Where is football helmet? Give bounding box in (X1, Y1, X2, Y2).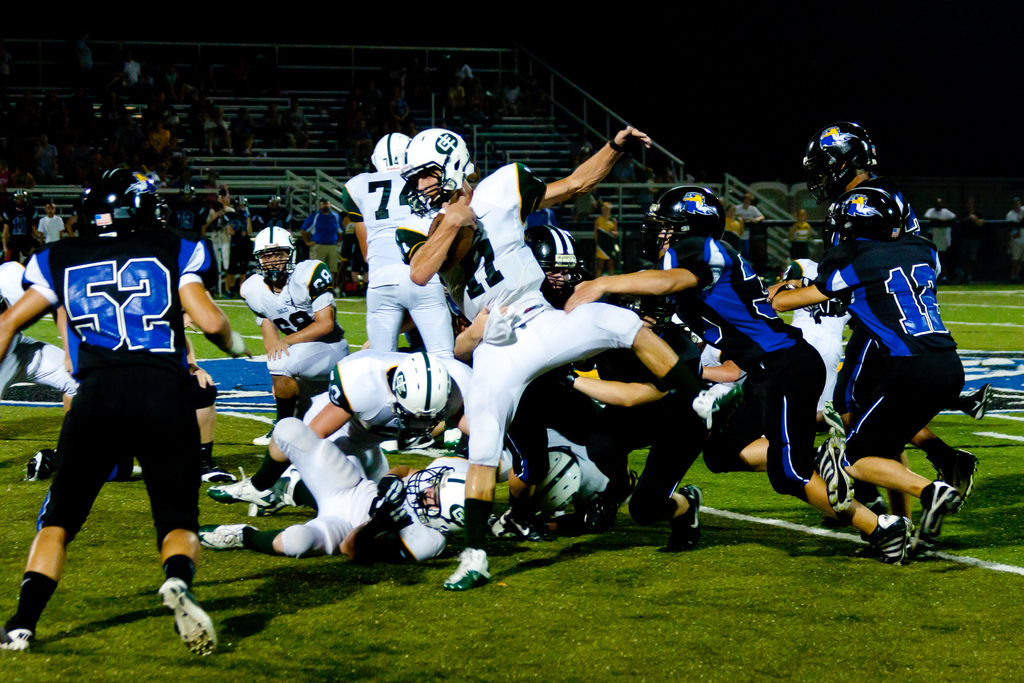
(645, 183, 731, 263).
